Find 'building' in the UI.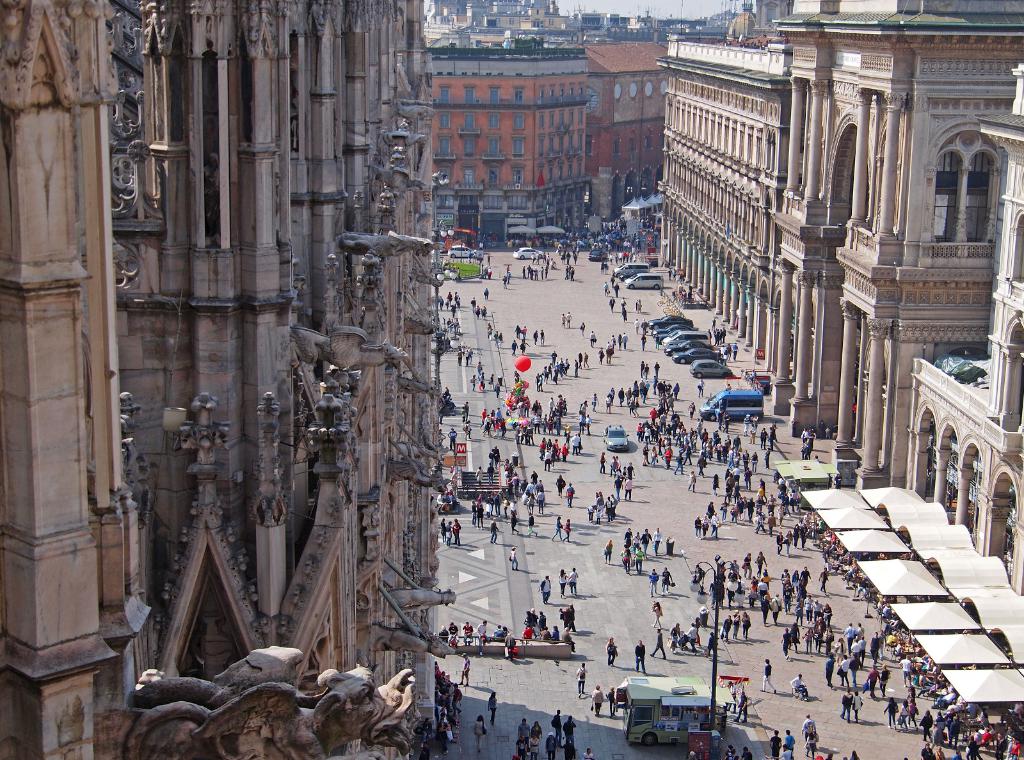
UI element at {"left": 415, "top": 50, "right": 670, "bottom": 246}.
